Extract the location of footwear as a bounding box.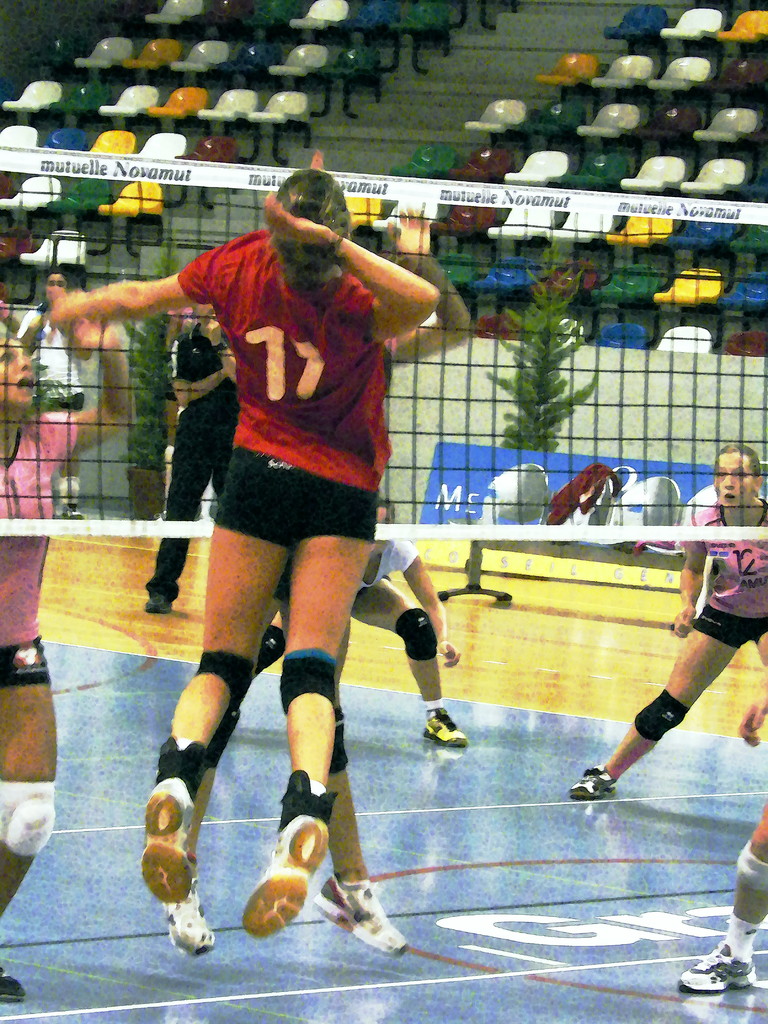
<region>0, 966, 23, 1001</region>.
